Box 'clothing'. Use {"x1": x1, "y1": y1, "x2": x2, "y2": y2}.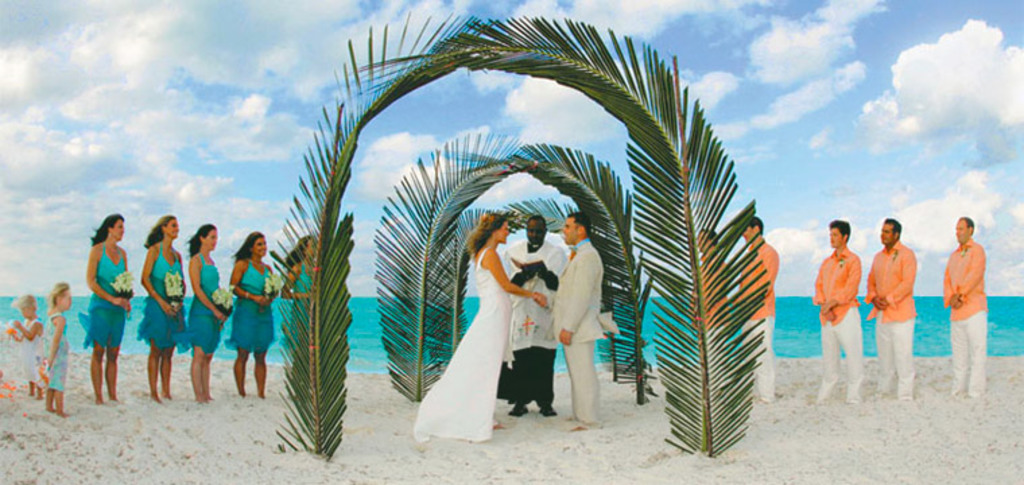
{"x1": 488, "y1": 237, "x2": 567, "y2": 406}.
